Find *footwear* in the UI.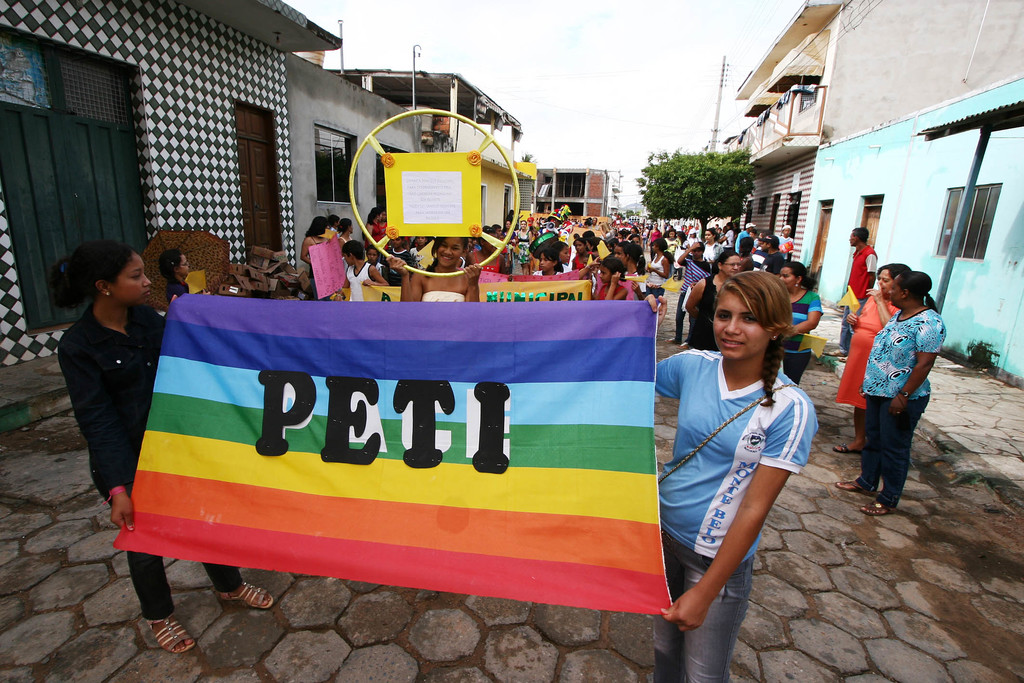
UI element at locate(857, 484, 890, 520).
